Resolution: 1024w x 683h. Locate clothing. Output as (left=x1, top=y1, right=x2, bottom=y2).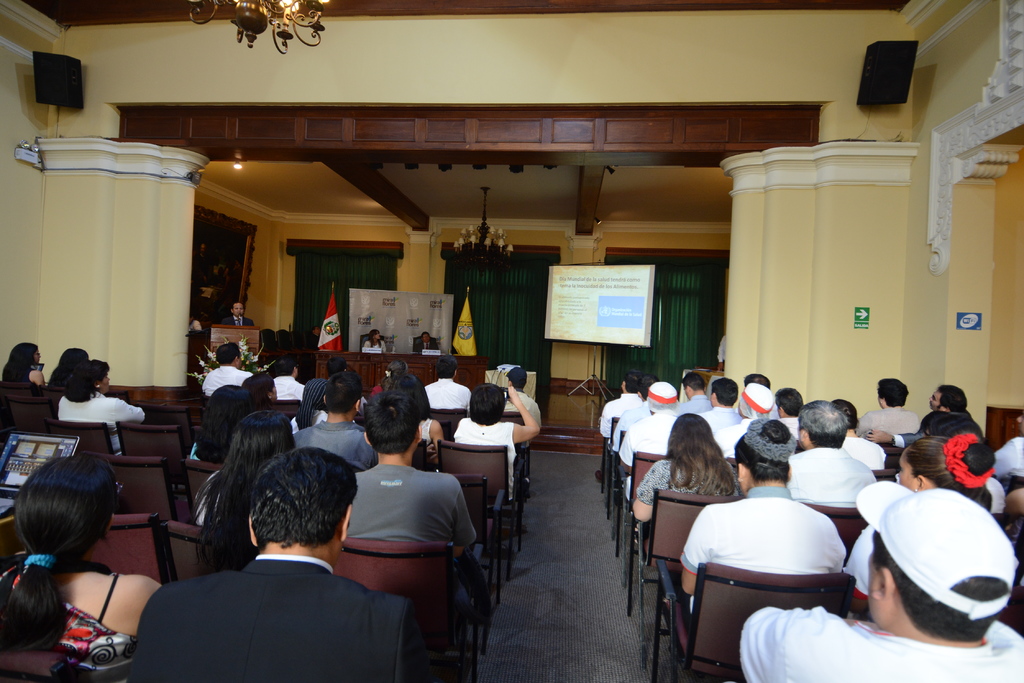
(left=444, top=407, right=529, bottom=515).
